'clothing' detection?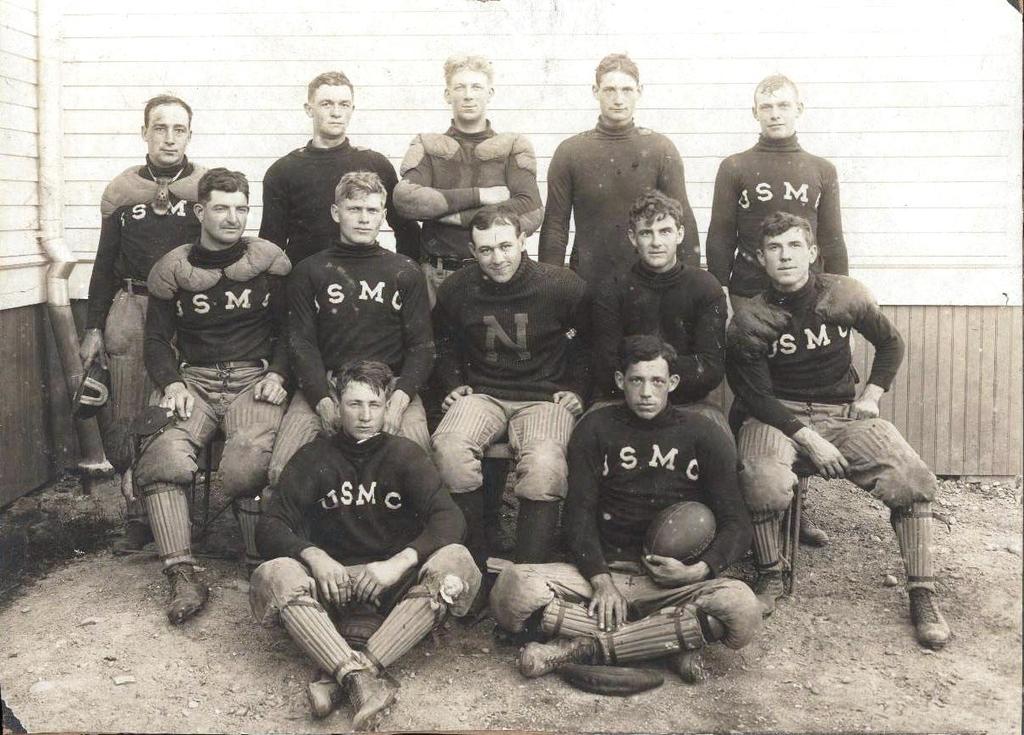
x1=409 y1=123 x2=550 y2=295
